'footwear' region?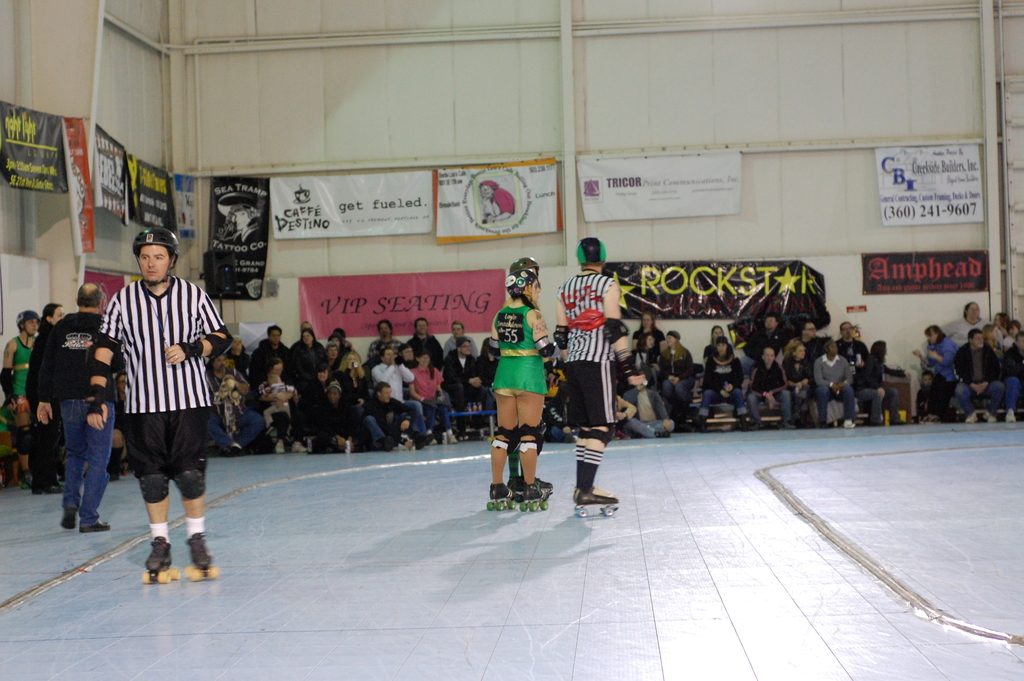
box(1004, 407, 1018, 423)
